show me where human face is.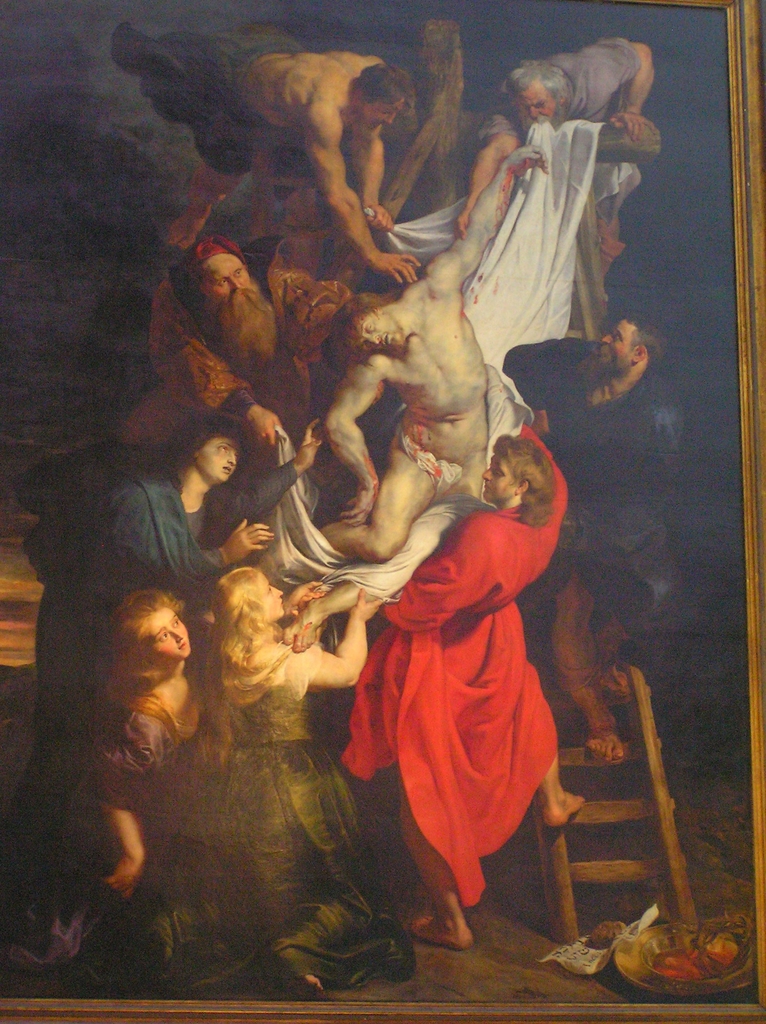
human face is at {"left": 200, "top": 259, "right": 267, "bottom": 355}.
